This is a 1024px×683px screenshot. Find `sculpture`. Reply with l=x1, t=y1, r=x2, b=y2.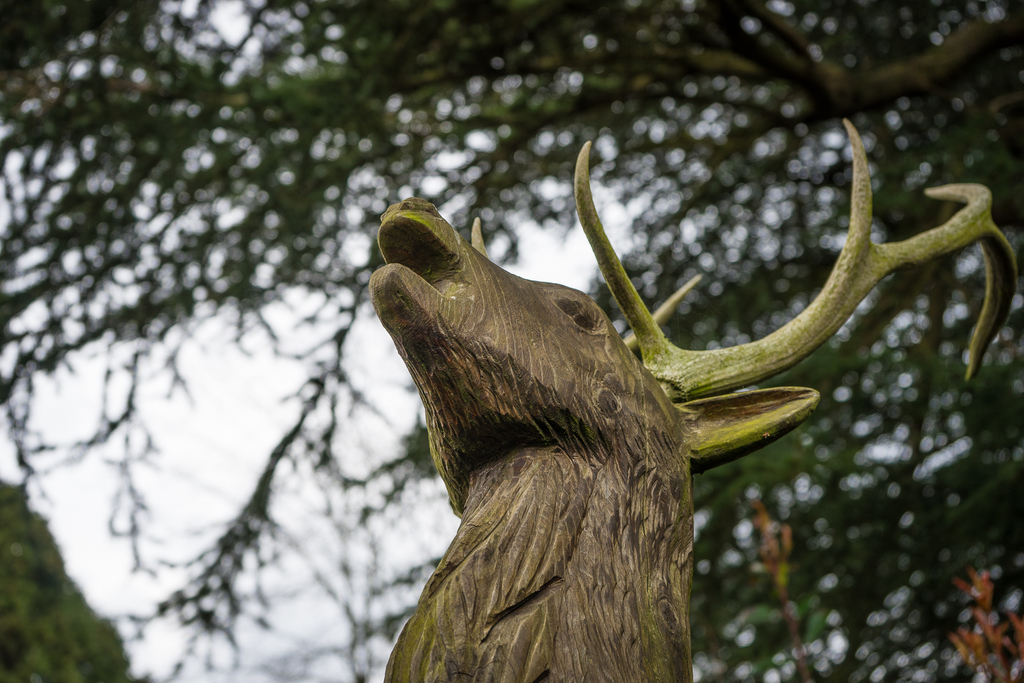
l=319, t=115, r=908, b=682.
